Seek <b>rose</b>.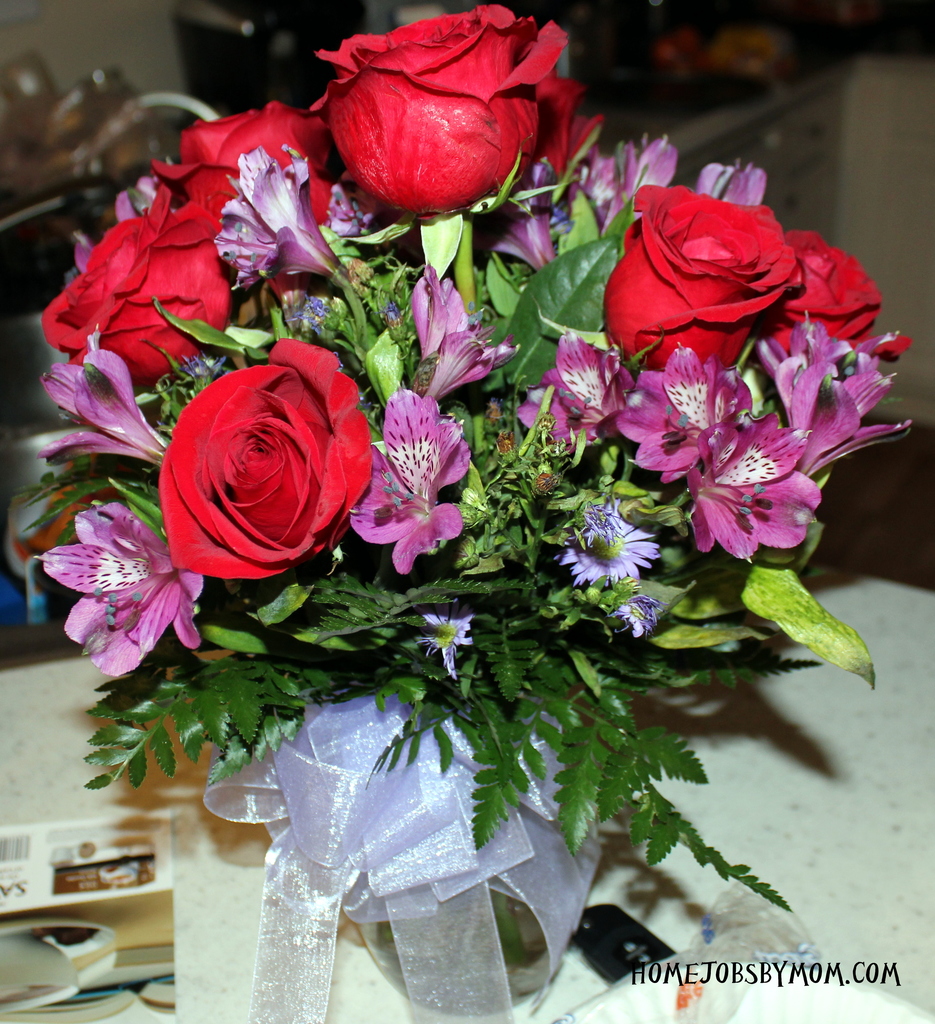
[313, 0, 599, 214].
